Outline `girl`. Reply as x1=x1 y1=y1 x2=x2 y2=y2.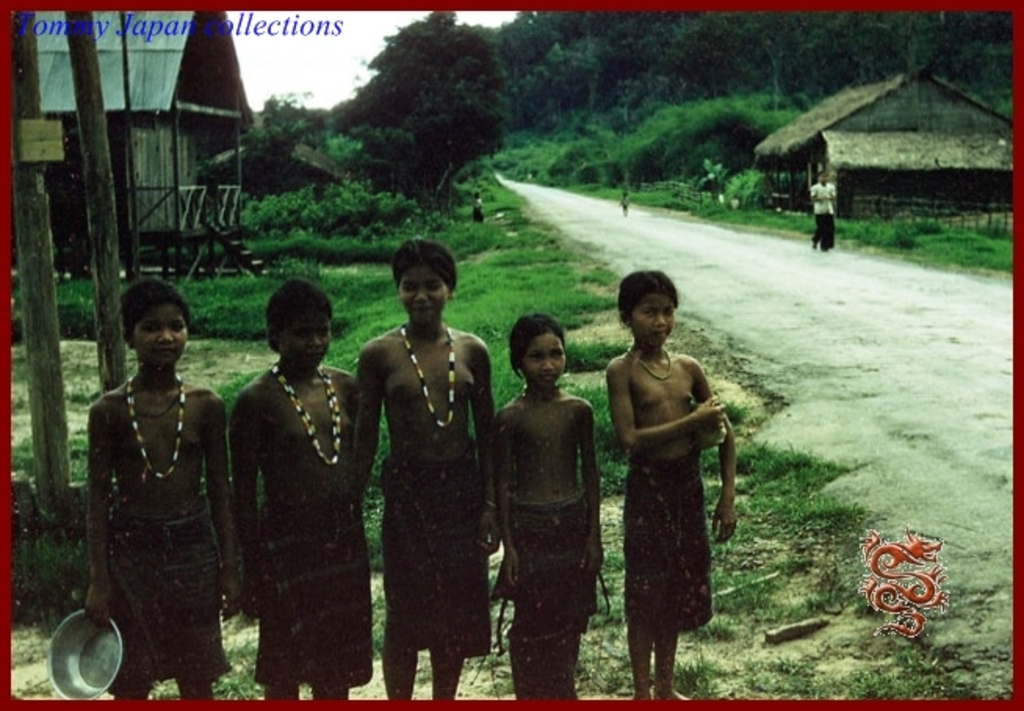
x1=811 y1=171 x2=836 y2=252.
